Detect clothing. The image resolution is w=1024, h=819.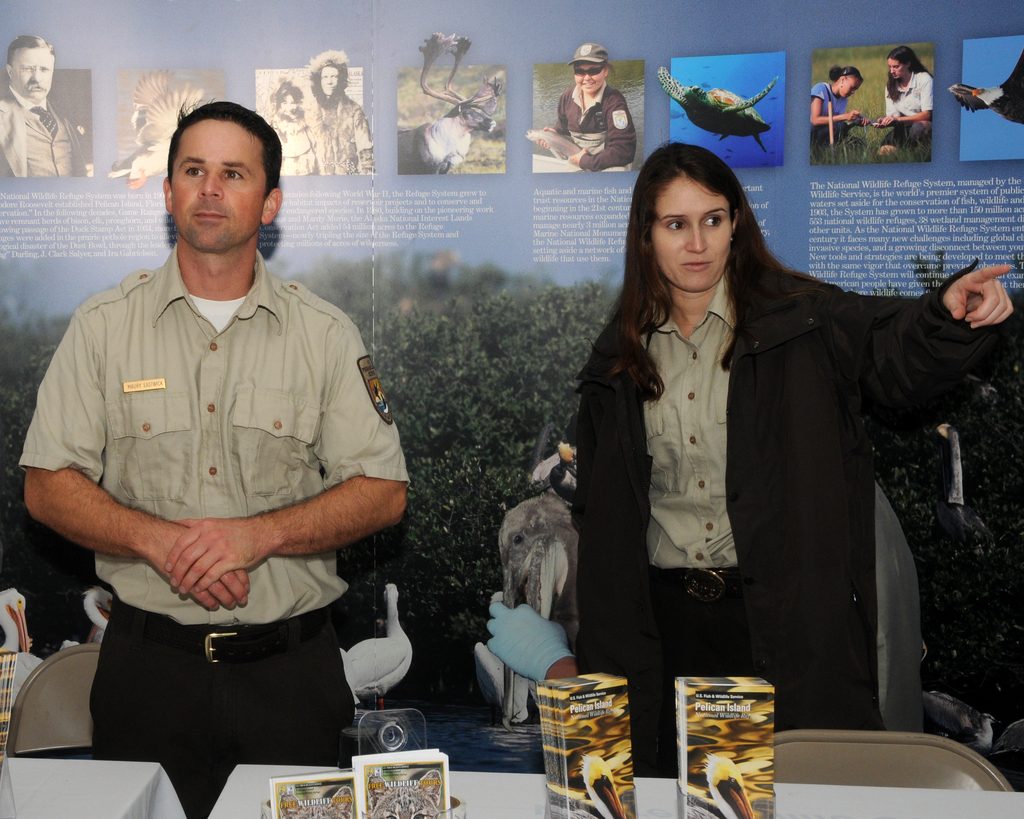
select_region(551, 77, 640, 170).
